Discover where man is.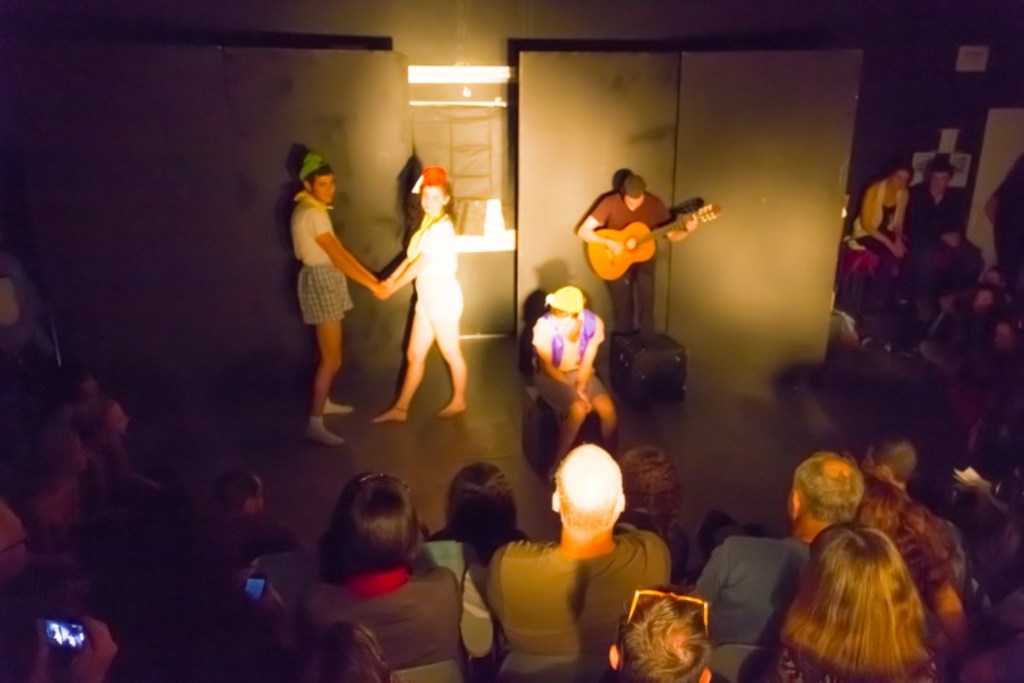
Discovered at [482,435,670,657].
